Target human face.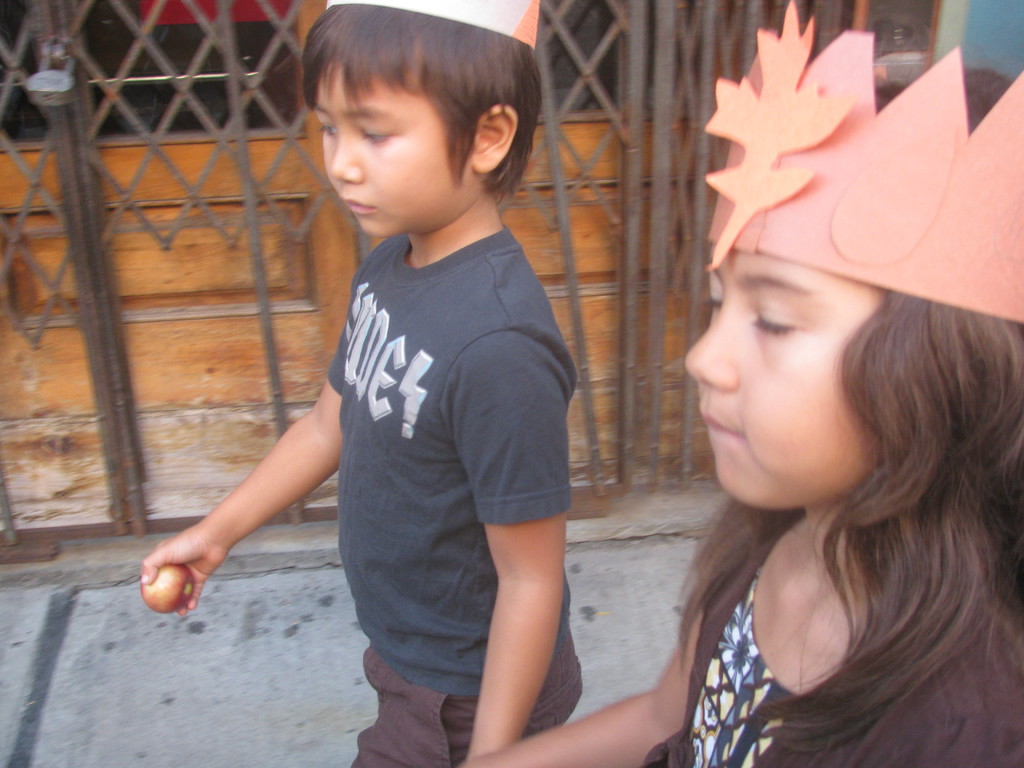
Target region: x1=686, y1=252, x2=870, y2=506.
